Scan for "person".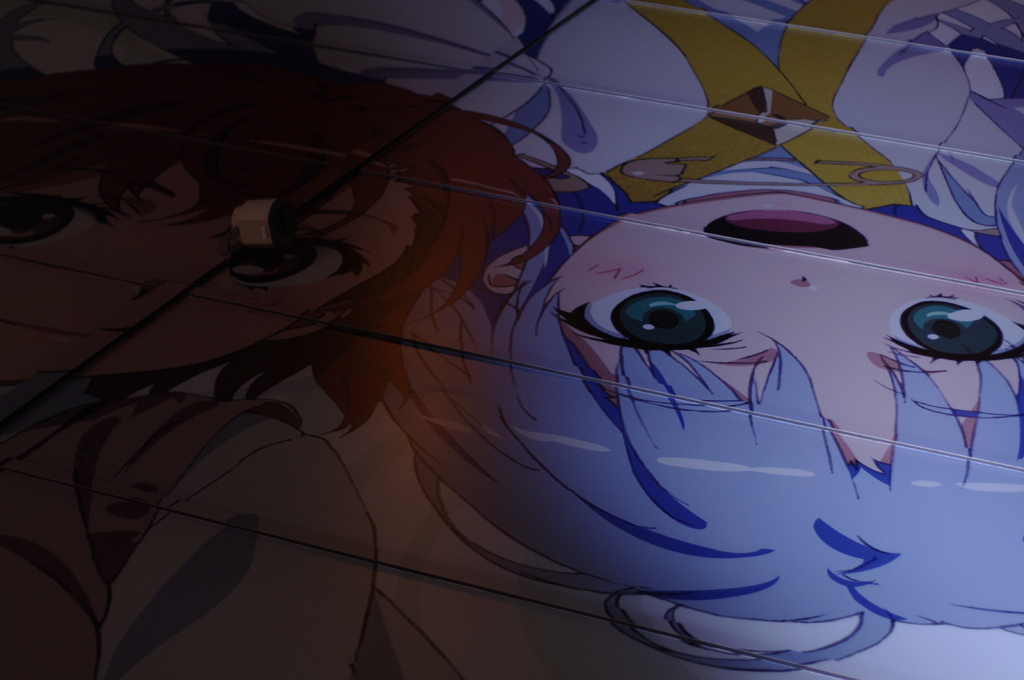
Scan result: [0,0,572,679].
